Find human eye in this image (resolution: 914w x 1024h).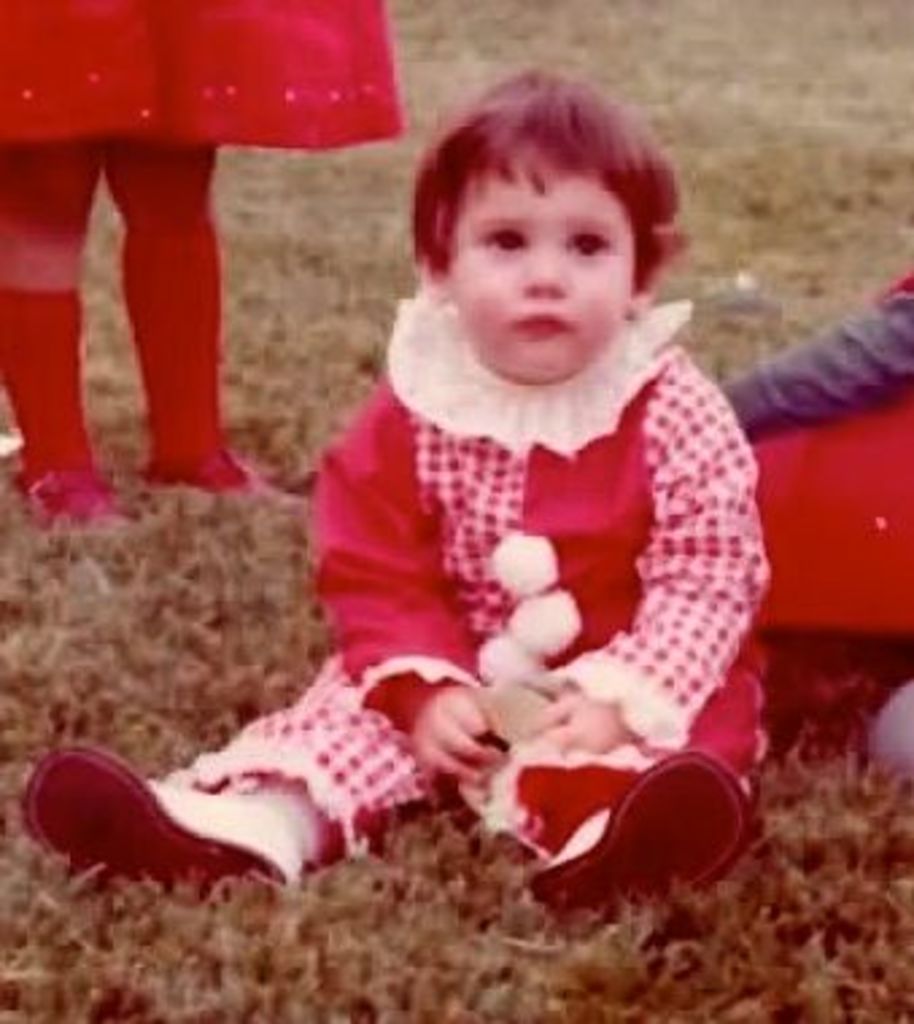
480 232 534 259.
